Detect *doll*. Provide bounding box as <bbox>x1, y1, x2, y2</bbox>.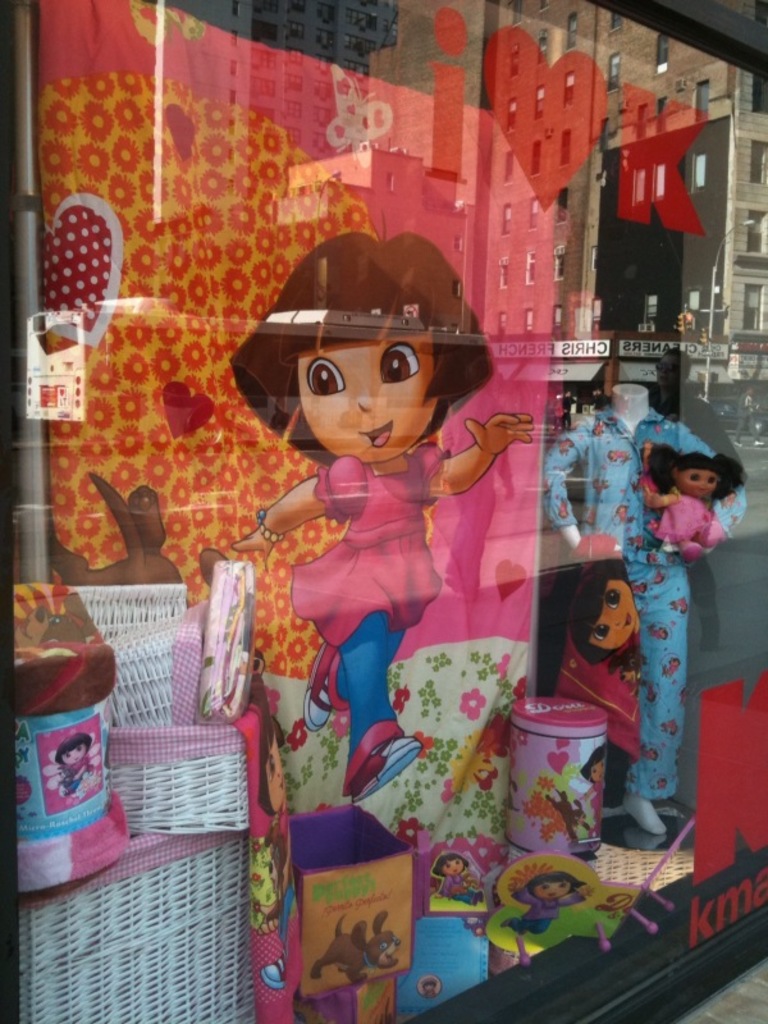
<bbox>44, 732, 108, 809</bbox>.
